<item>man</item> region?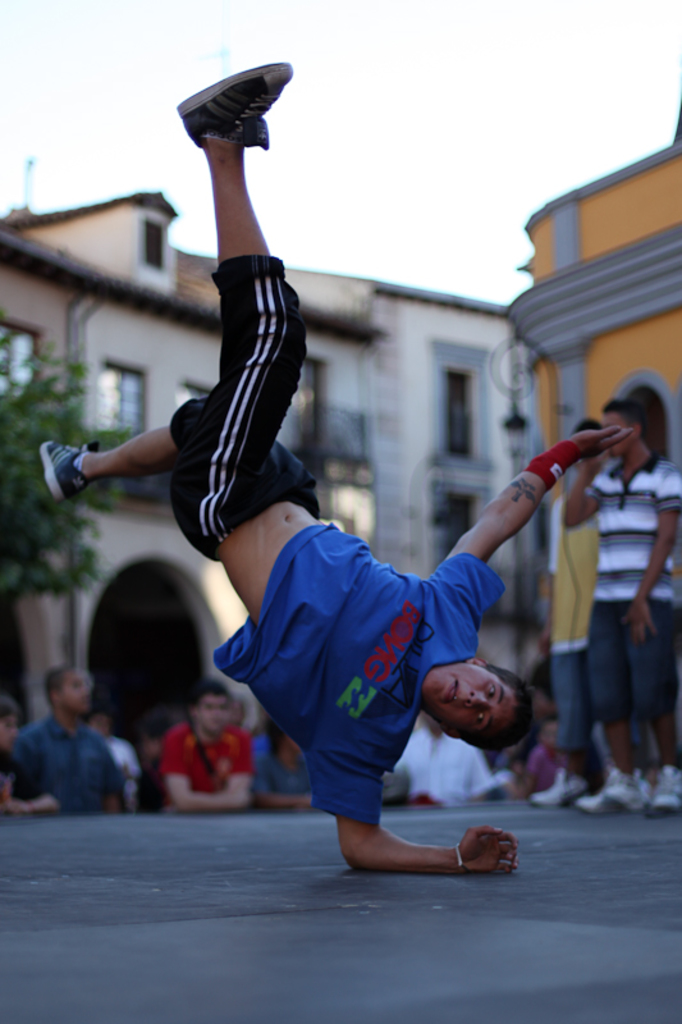
l=151, t=692, r=250, b=829
